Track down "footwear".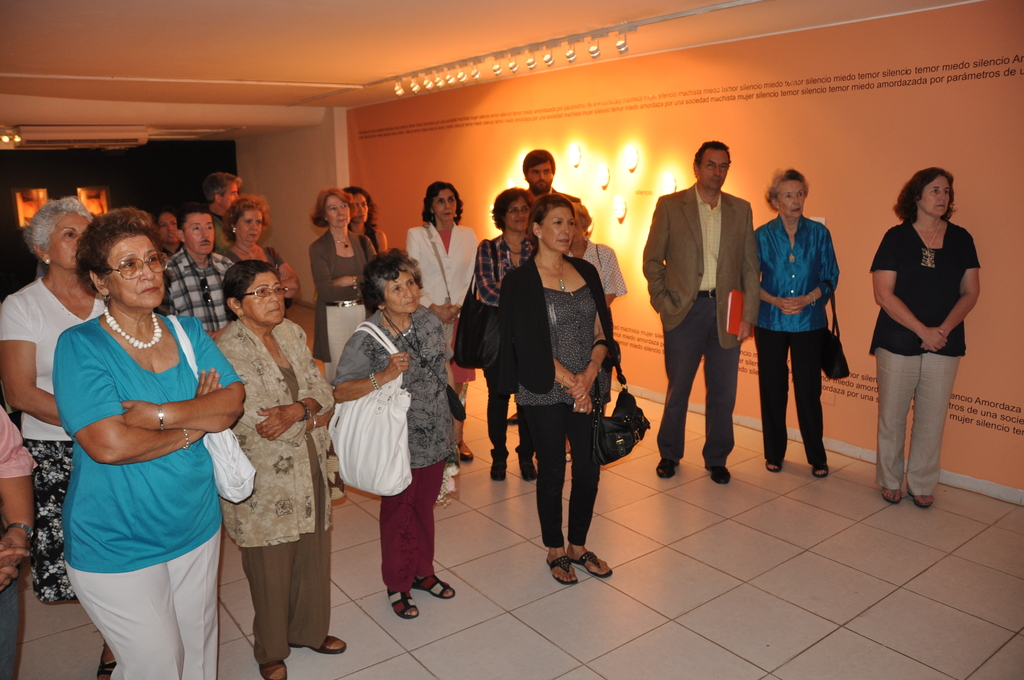
Tracked to <box>812,463,830,480</box>.
